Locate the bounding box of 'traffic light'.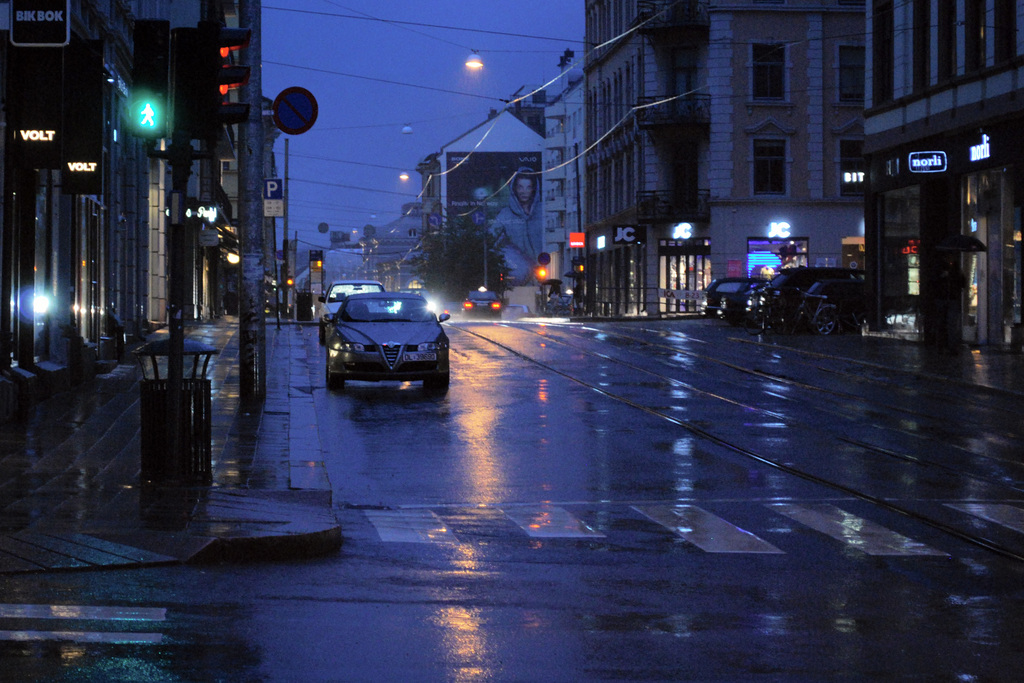
Bounding box: (x1=125, y1=19, x2=169, y2=142).
